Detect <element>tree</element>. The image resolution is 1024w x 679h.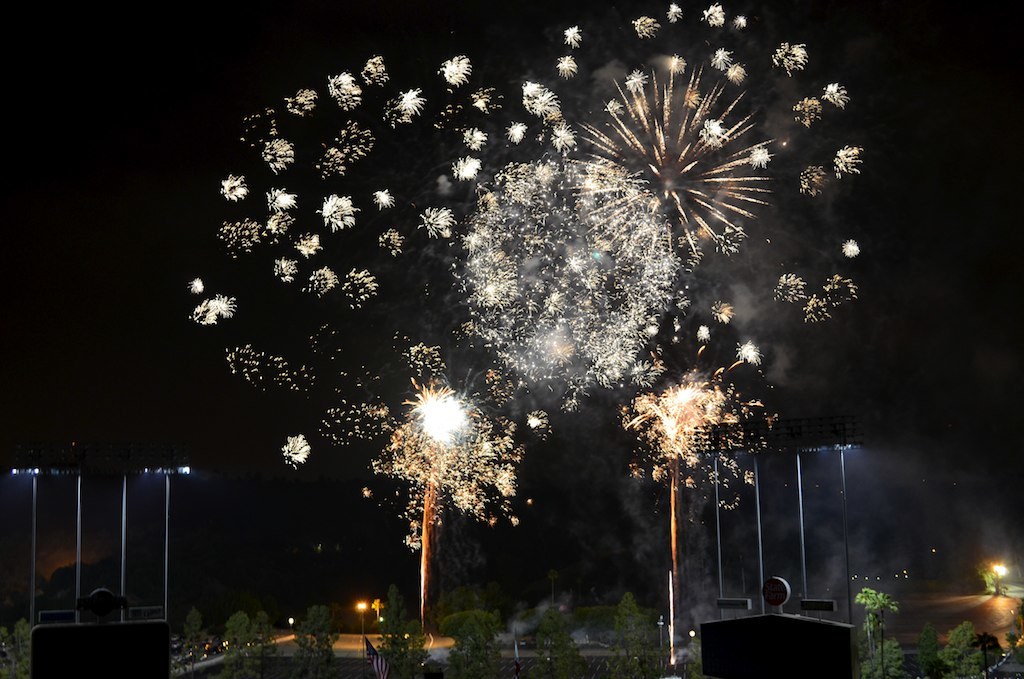
0/621/35/673.
